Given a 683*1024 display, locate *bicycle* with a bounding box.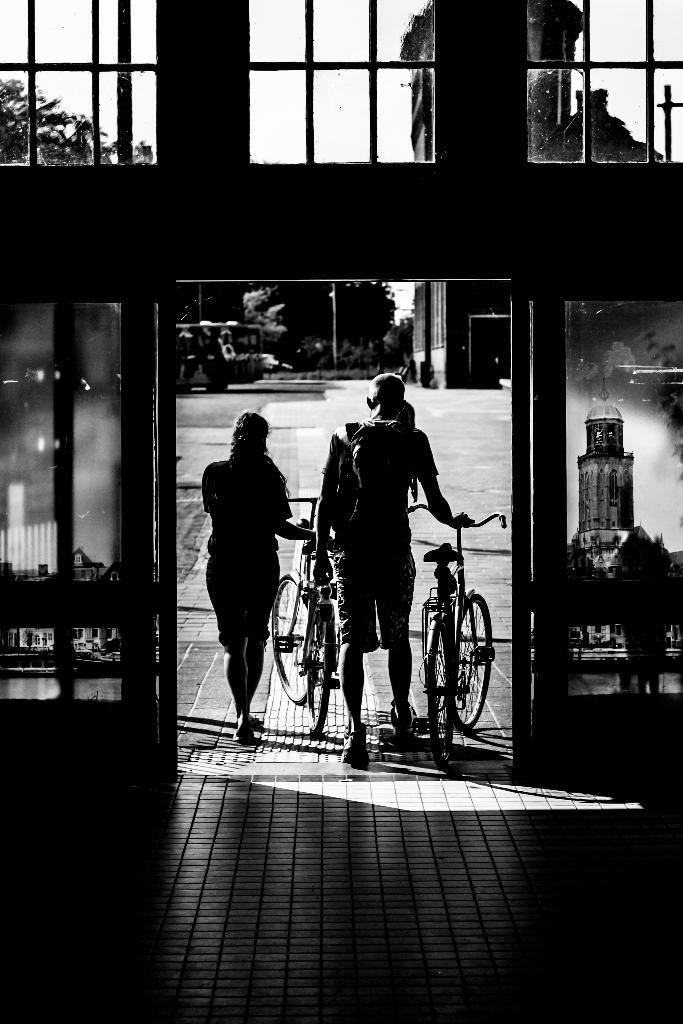
Located: (268,486,347,733).
